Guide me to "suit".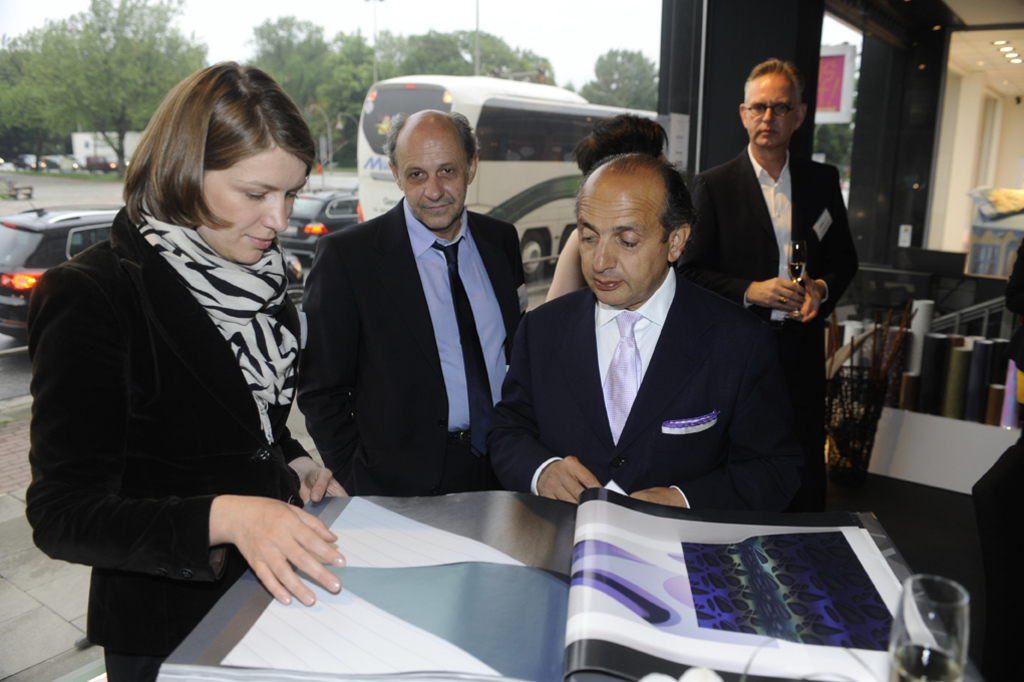
Guidance: Rect(488, 263, 804, 521).
